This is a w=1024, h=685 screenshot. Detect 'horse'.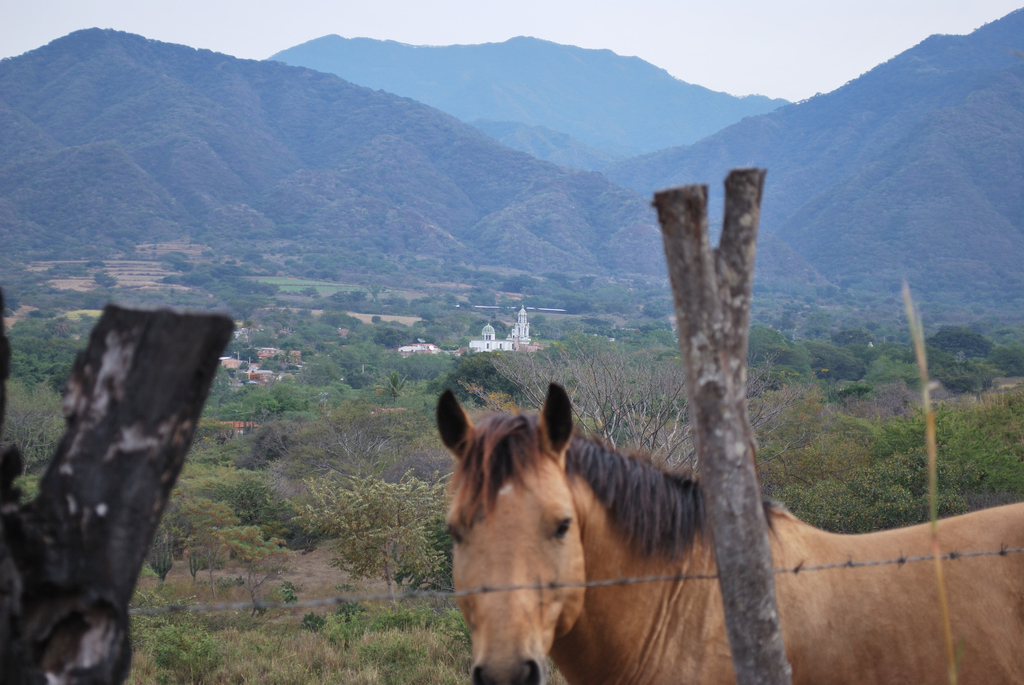
[436,381,1023,684].
